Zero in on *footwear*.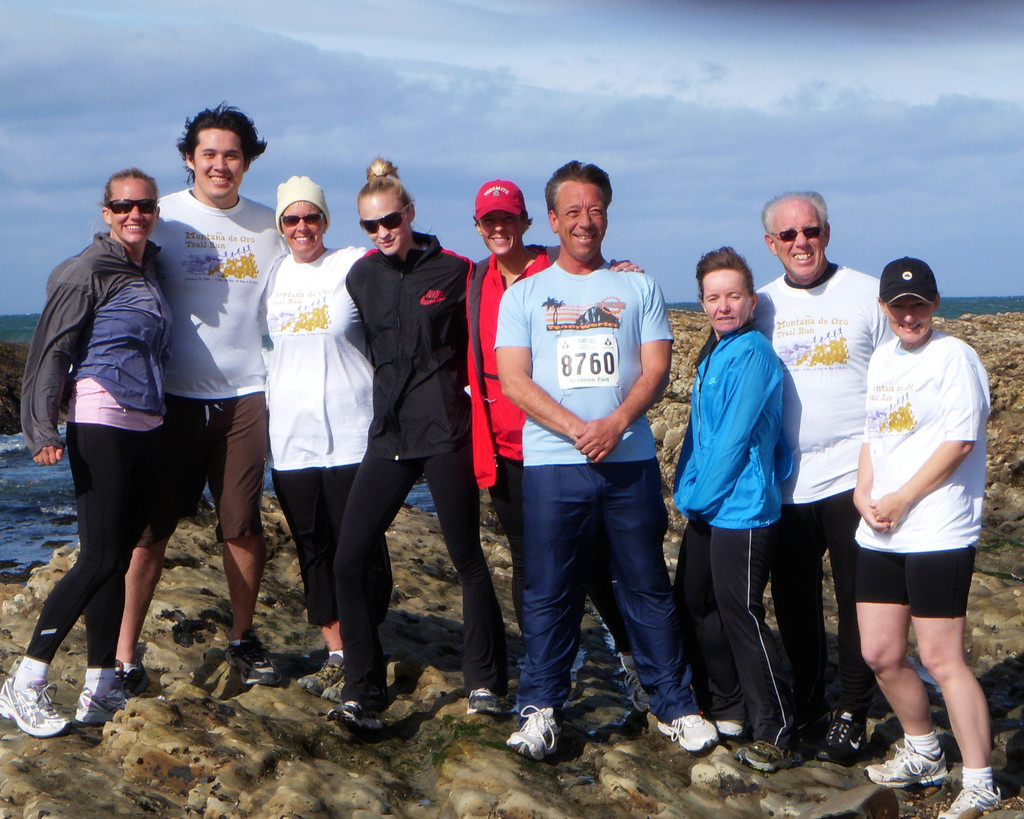
Zeroed in: <region>867, 740, 948, 790</region>.
